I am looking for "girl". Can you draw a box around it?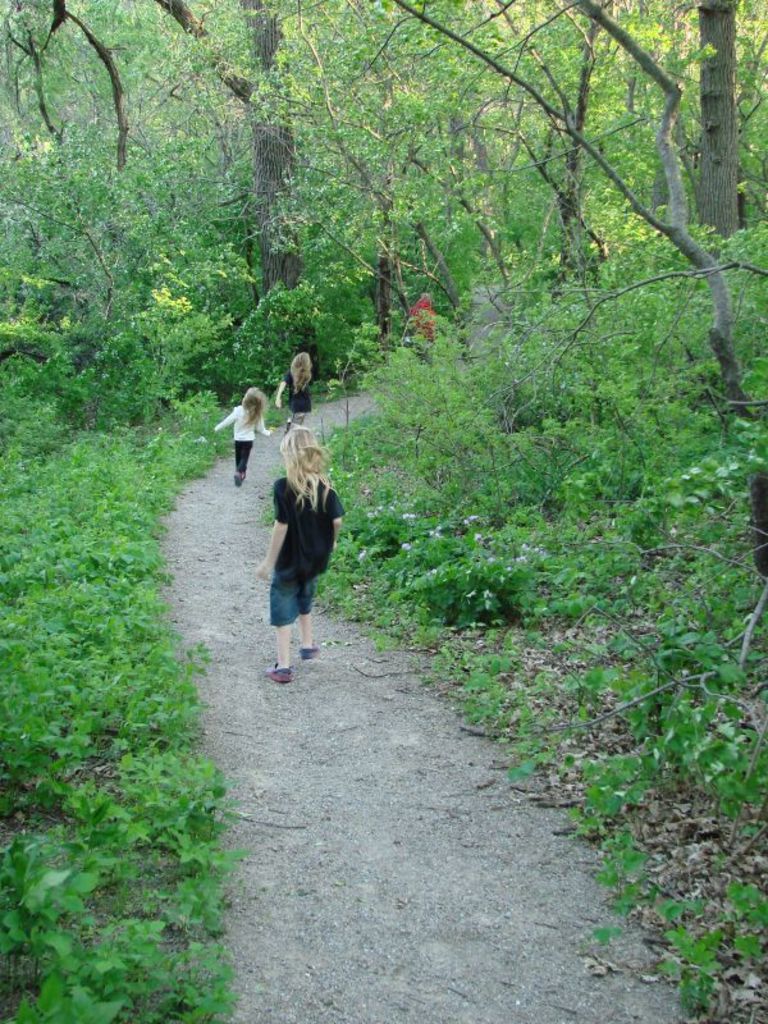
Sure, the bounding box is Rect(276, 355, 315, 431).
